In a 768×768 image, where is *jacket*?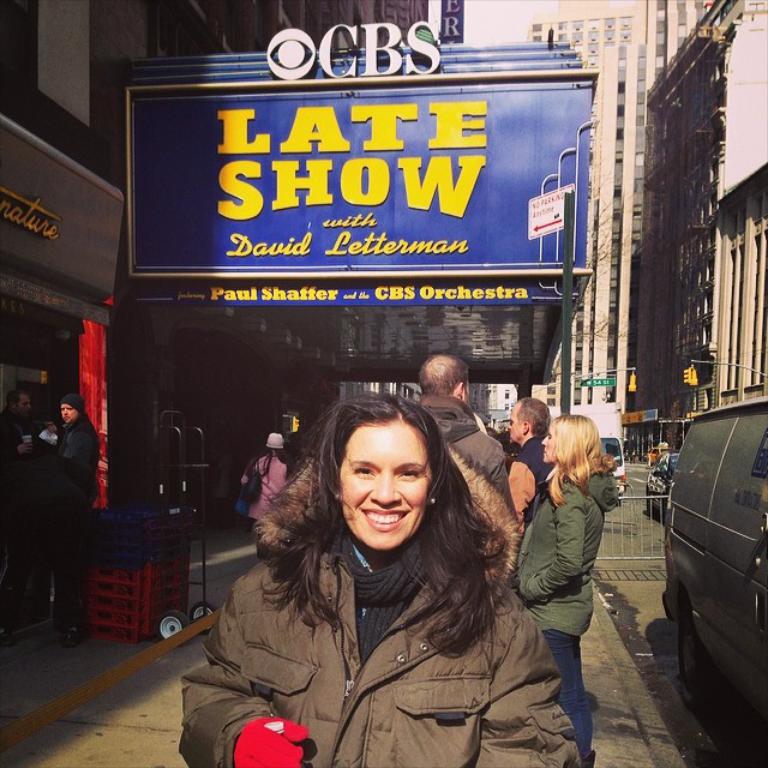
bbox=(58, 389, 100, 474).
